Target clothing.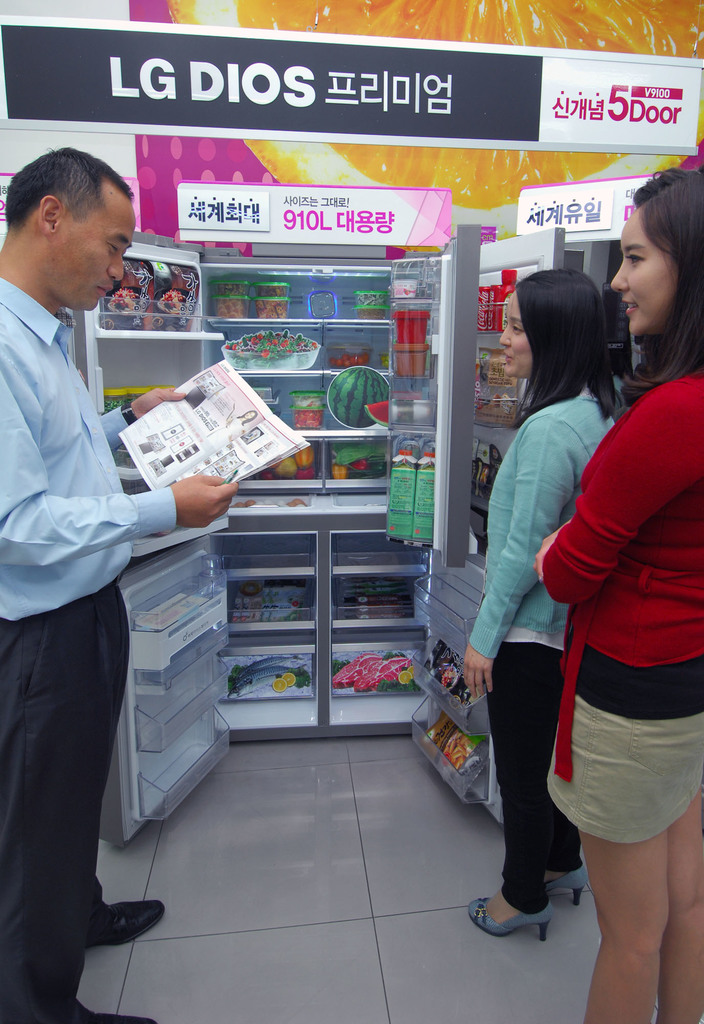
Target region: region(0, 275, 177, 1023).
